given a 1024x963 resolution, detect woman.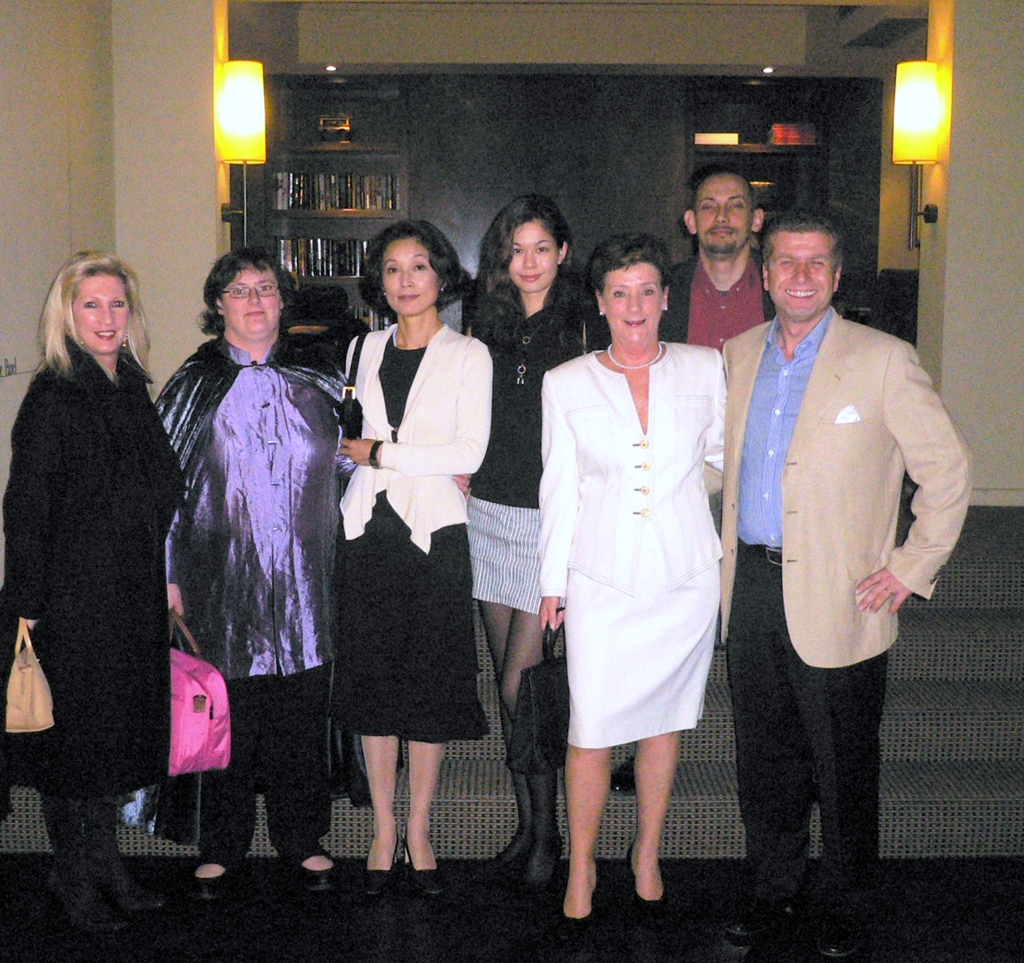
x1=0 y1=252 x2=193 y2=955.
